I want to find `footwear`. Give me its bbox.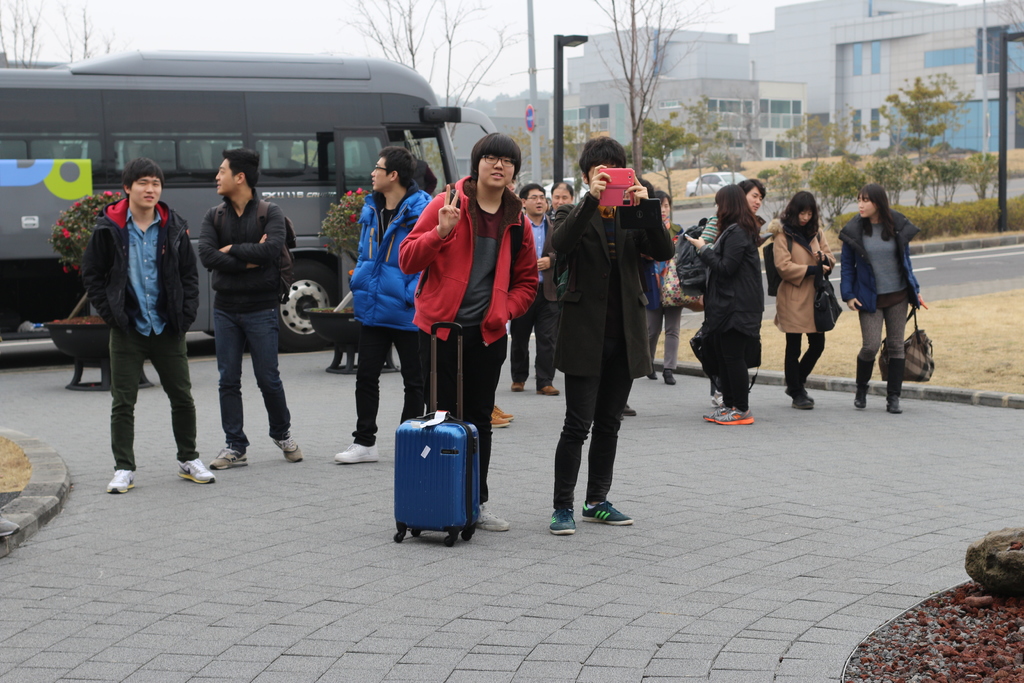
bbox=(854, 355, 877, 409).
